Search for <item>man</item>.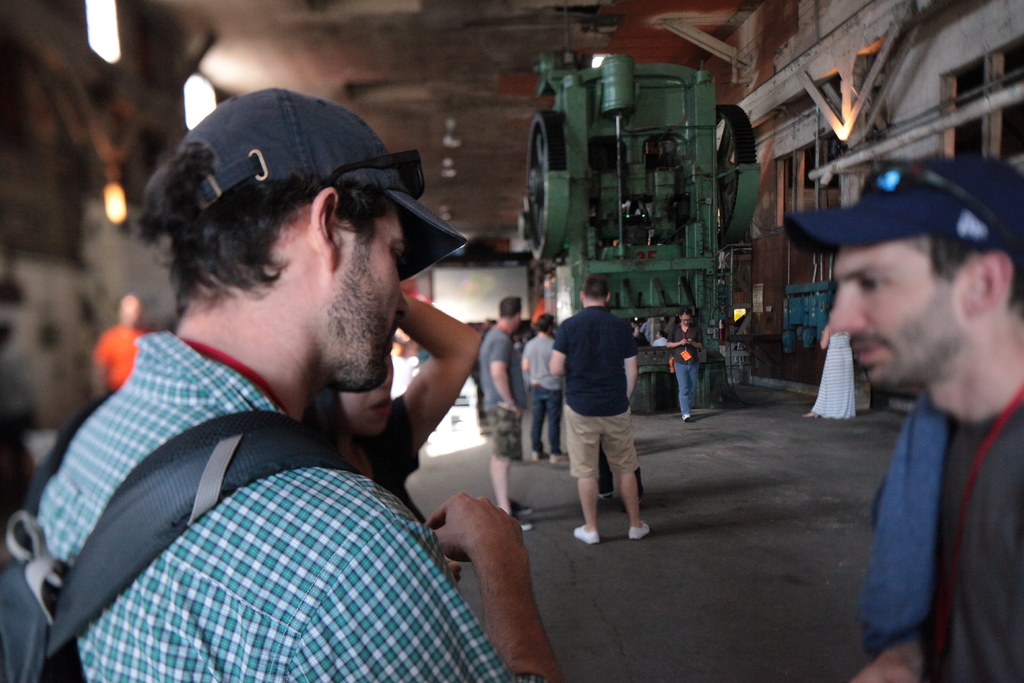
Found at (left=544, top=278, right=648, bottom=542).
